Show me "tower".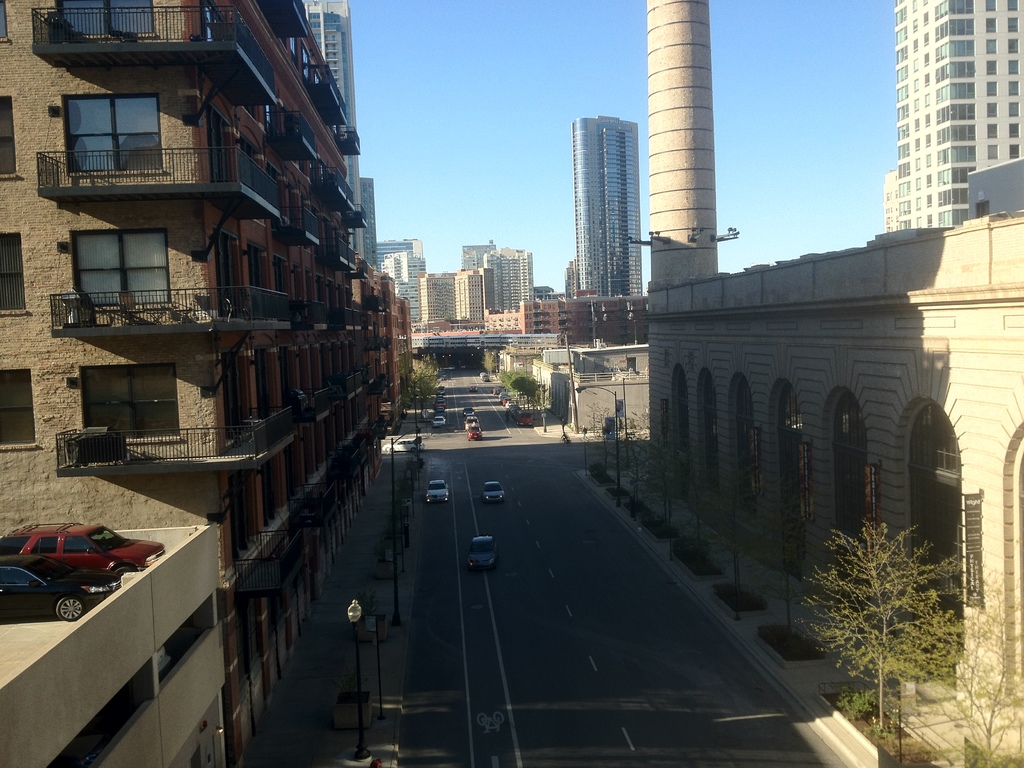
"tower" is here: 572,107,643,304.
